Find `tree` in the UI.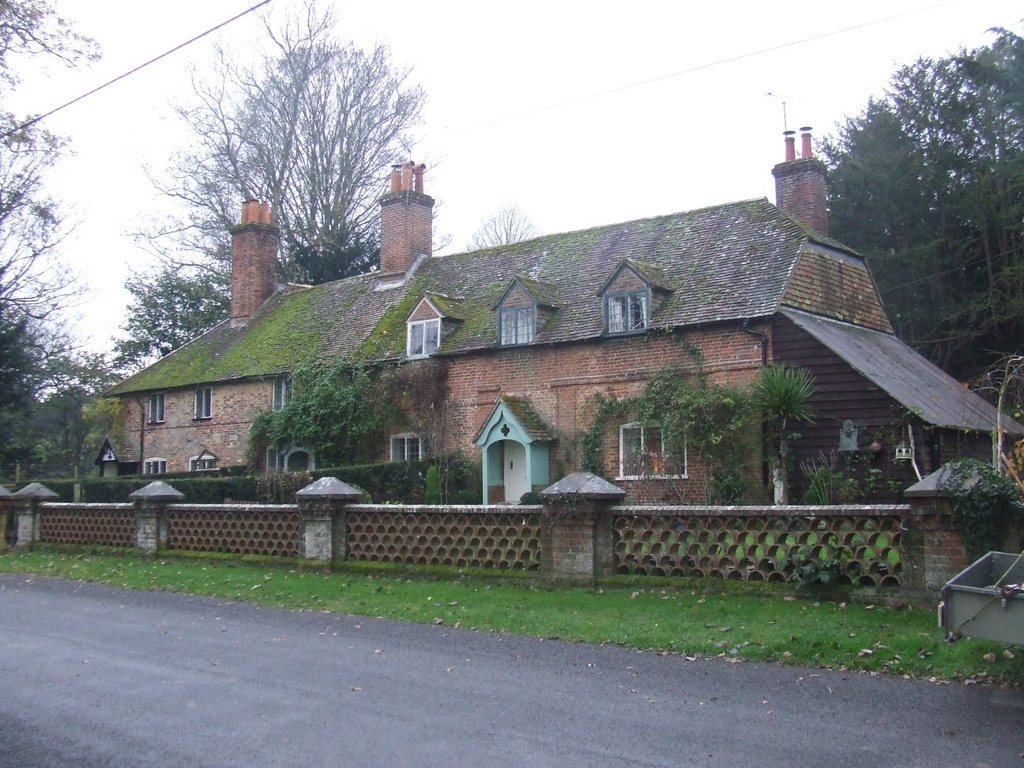
UI element at region(0, 299, 88, 483).
